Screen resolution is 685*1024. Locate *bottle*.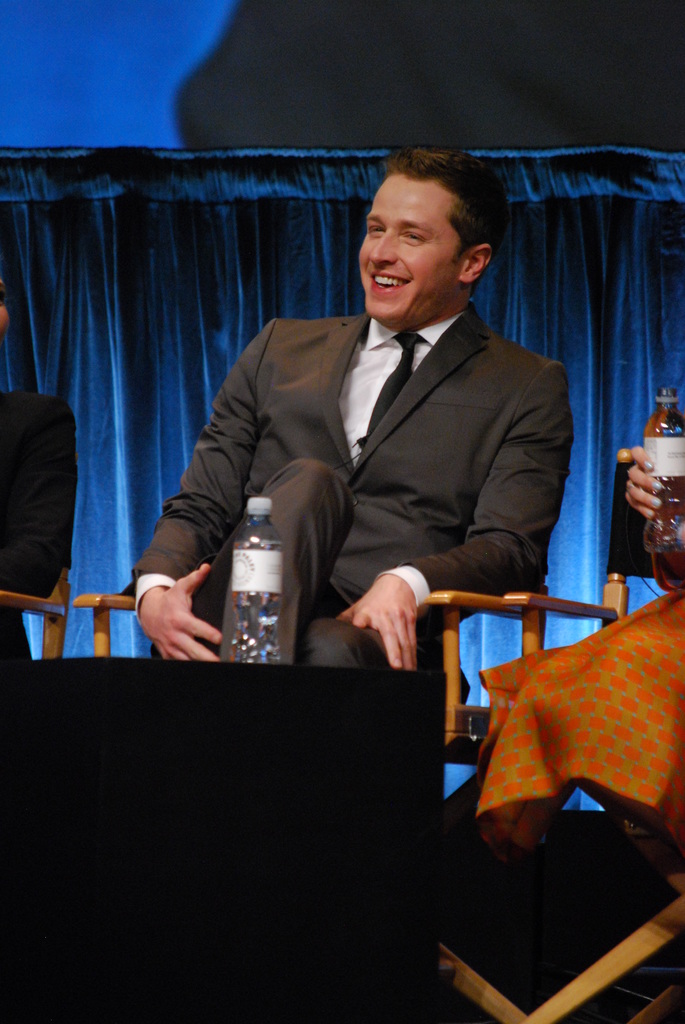
[x1=640, y1=385, x2=684, y2=552].
